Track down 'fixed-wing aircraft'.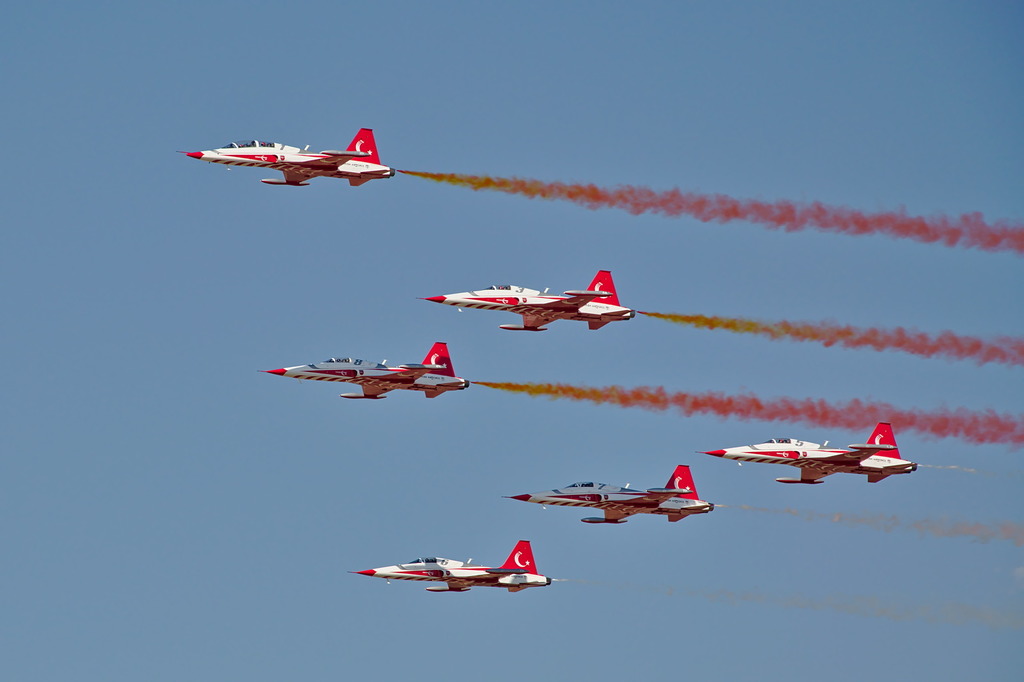
Tracked to bbox=(504, 466, 715, 524).
